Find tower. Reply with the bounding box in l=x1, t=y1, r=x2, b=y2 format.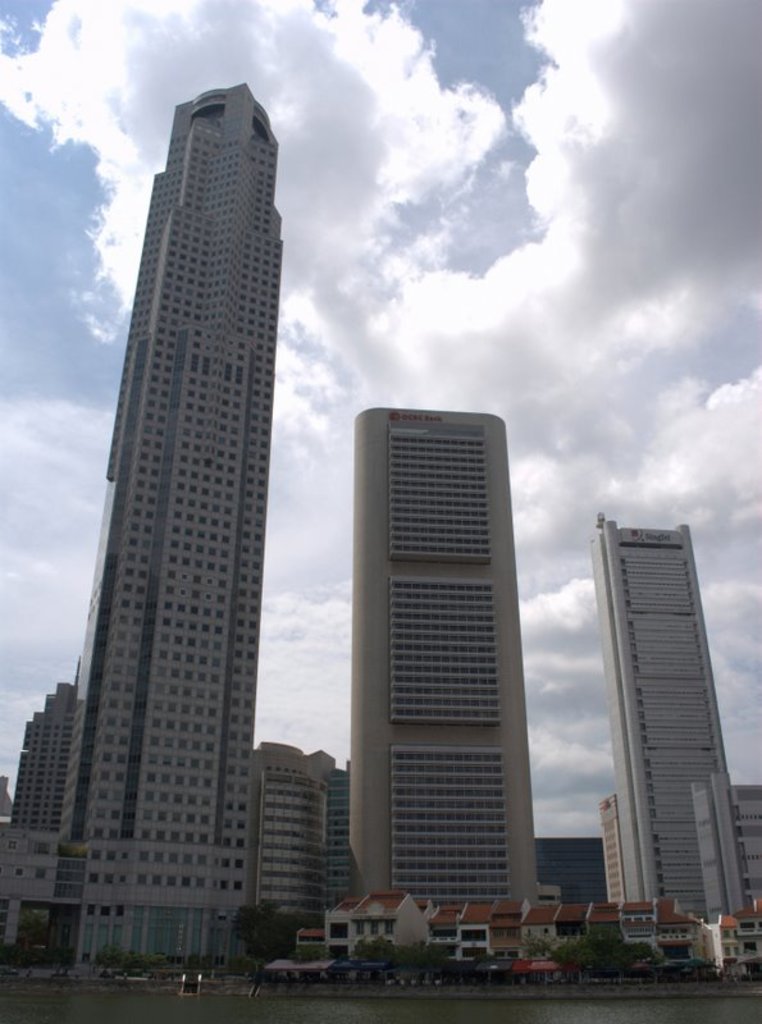
l=359, t=419, r=538, b=897.
